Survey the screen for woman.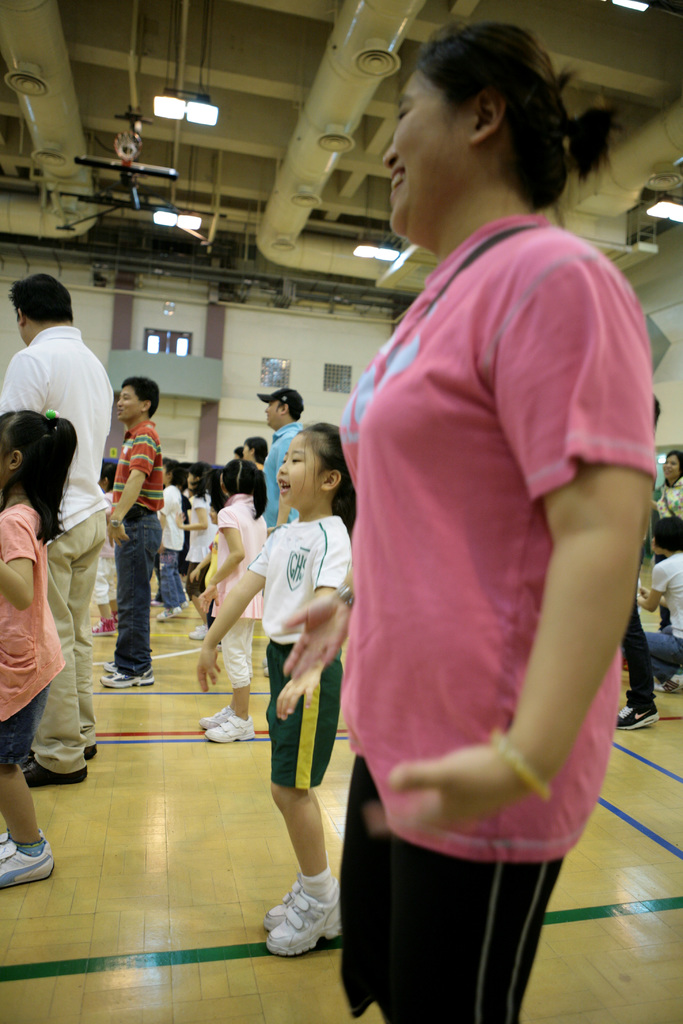
Survey found: 641 519 682 691.
